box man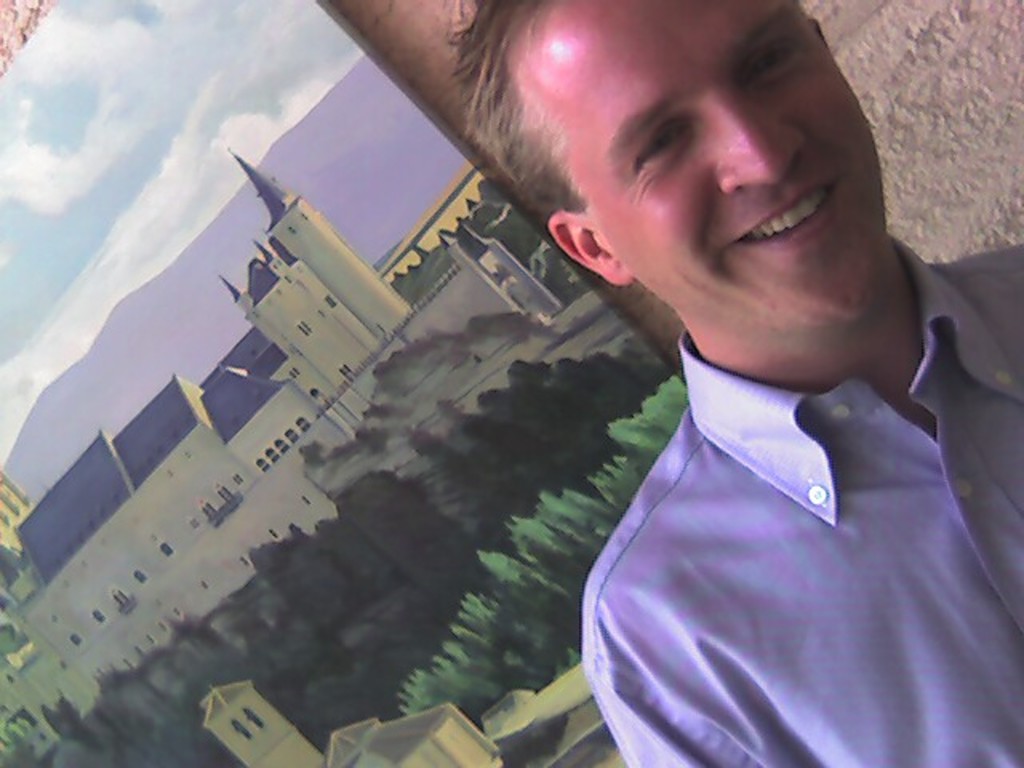
detection(437, 0, 1022, 766)
